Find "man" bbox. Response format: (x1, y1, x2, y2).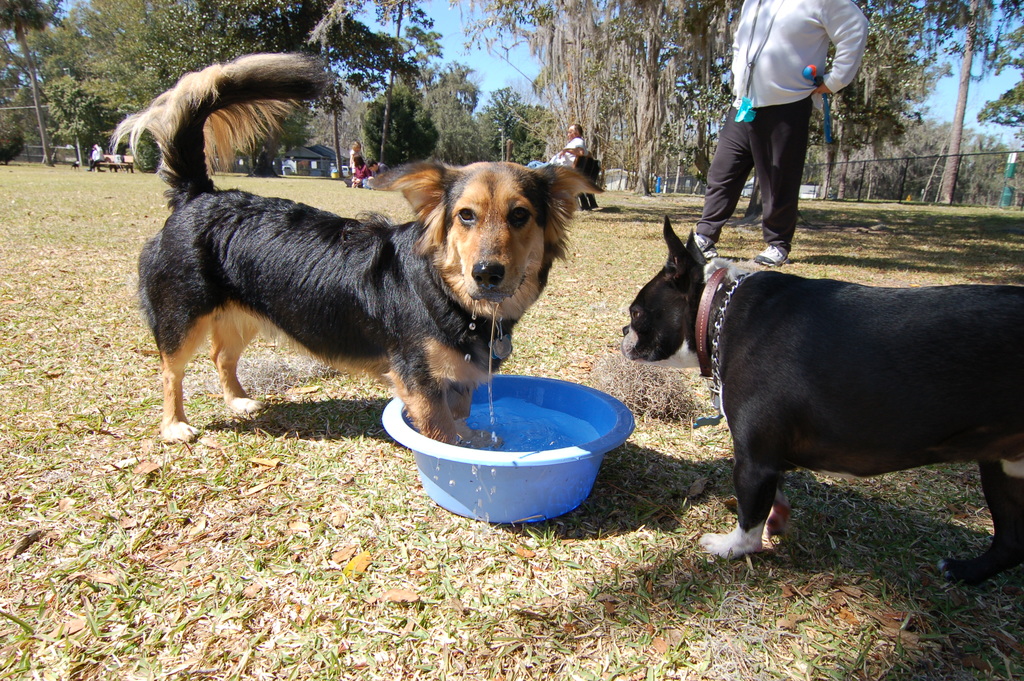
(87, 145, 100, 170).
